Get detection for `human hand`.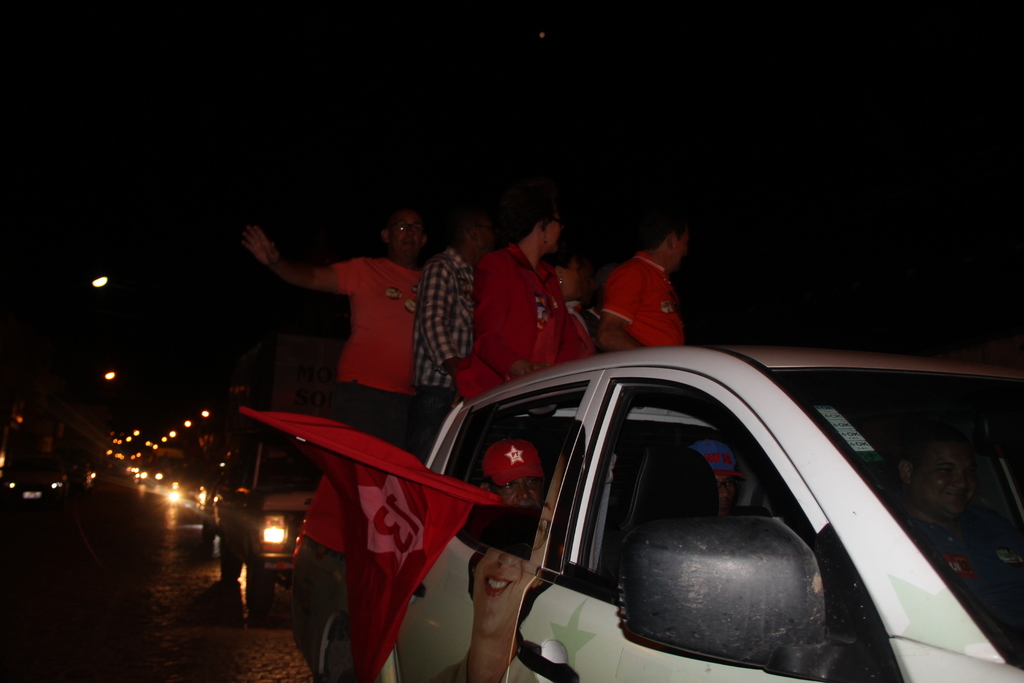
Detection: 223 215 316 284.
